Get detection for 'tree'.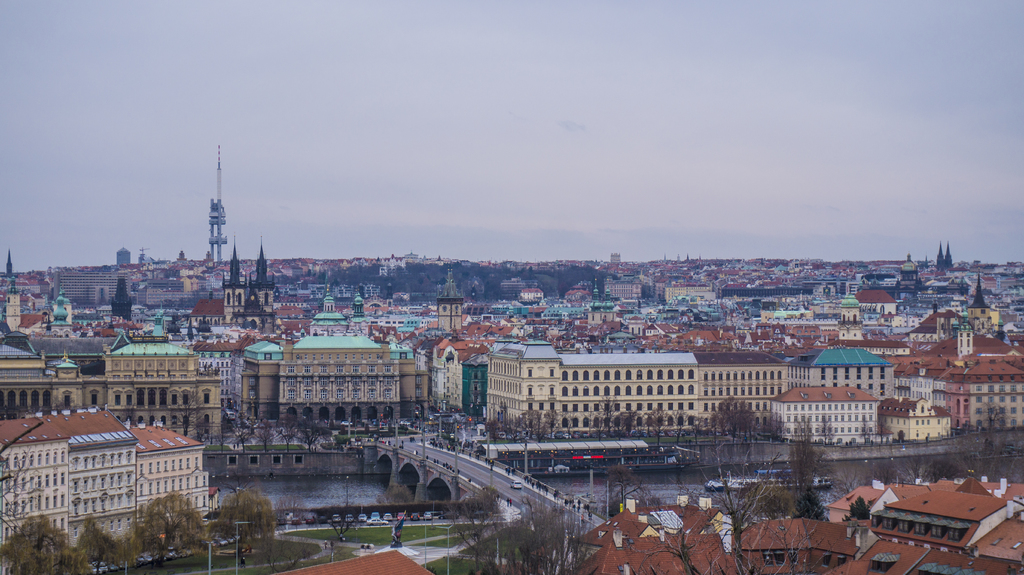
Detection: region(294, 417, 318, 445).
